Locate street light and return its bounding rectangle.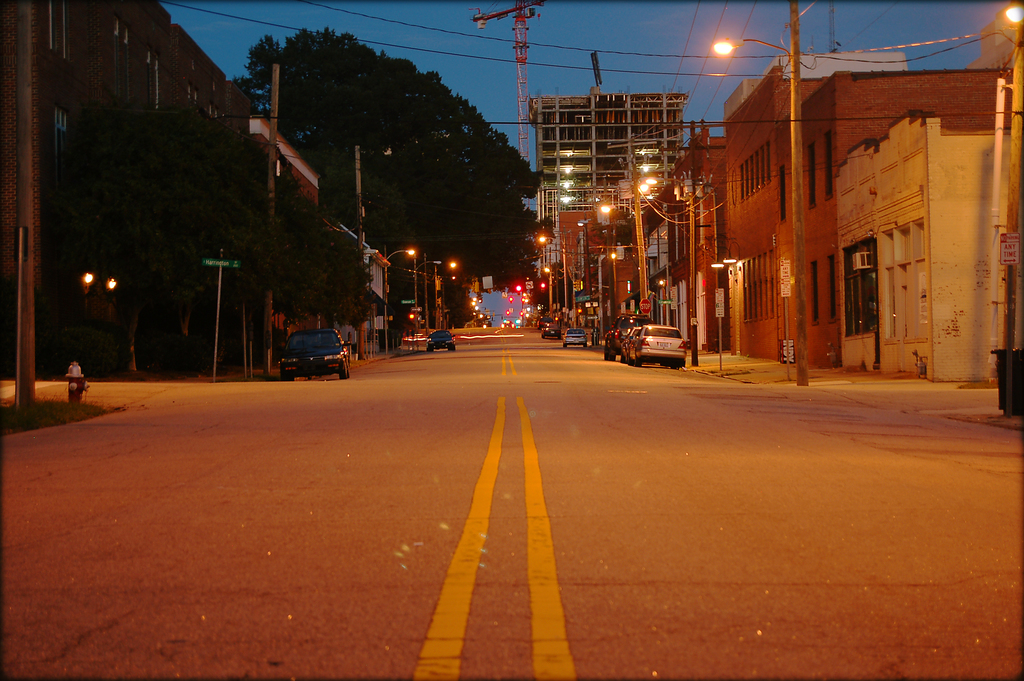
detection(714, 33, 790, 60).
